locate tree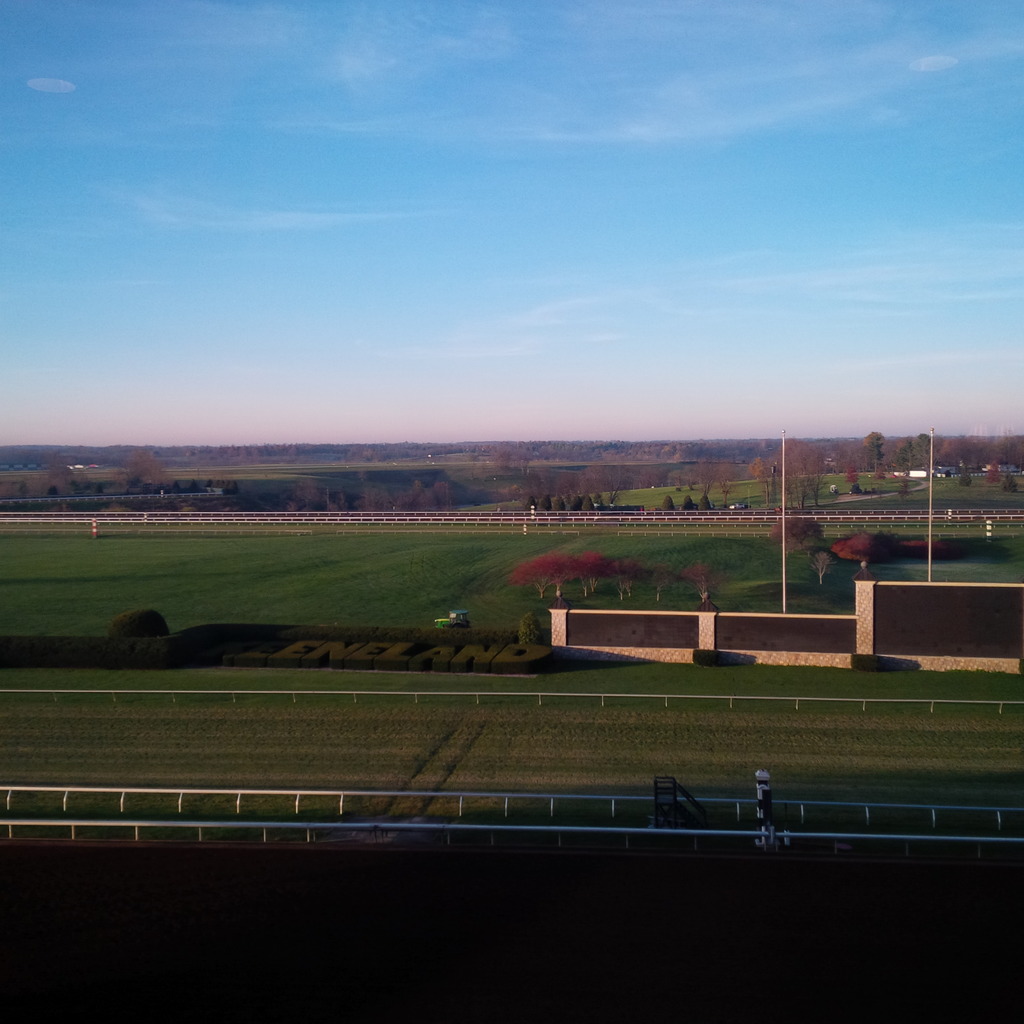
locate(691, 453, 713, 492)
